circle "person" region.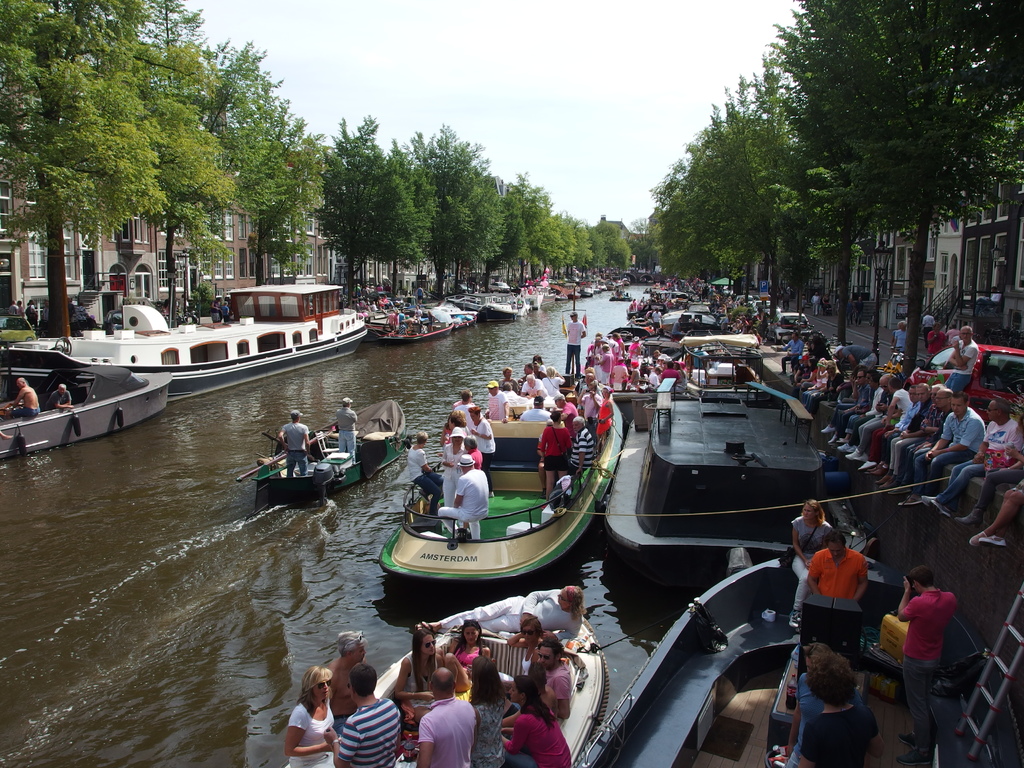
Region: region(778, 330, 1019, 539).
